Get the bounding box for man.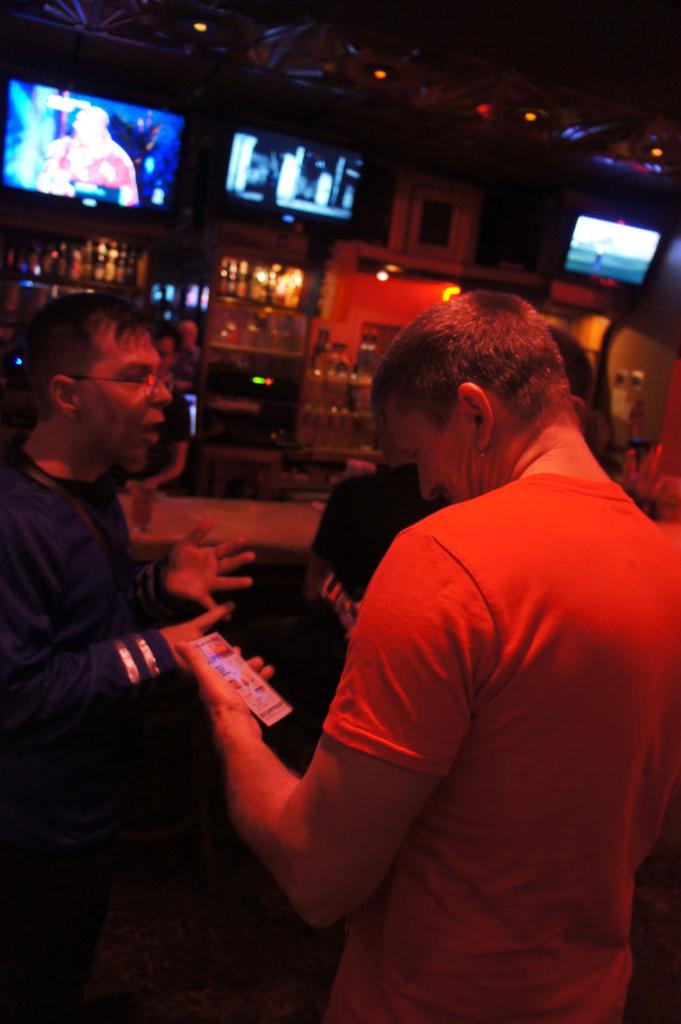
detection(36, 107, 136, 202).
